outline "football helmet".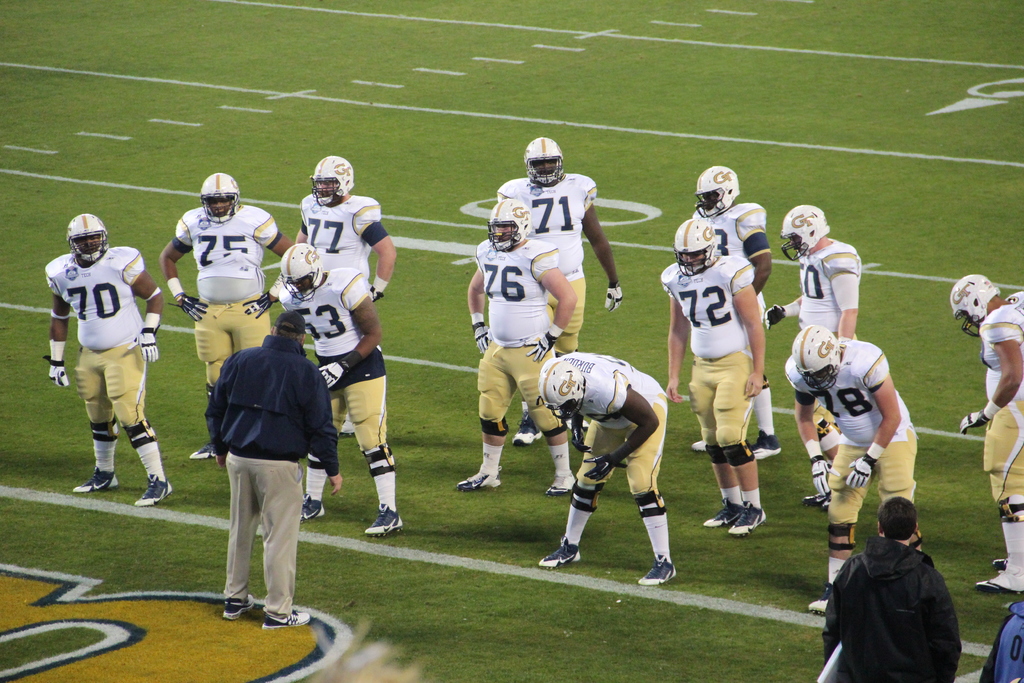
Outline: box(273, 241, 319, 299).
